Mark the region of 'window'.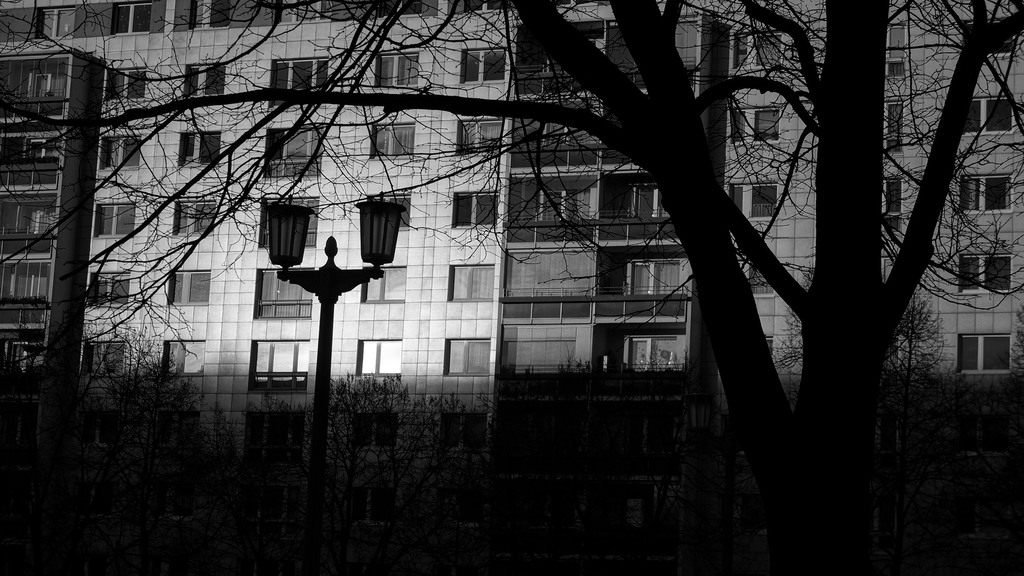
Region: x1=360, y1=334, x2=403, y2=377.
